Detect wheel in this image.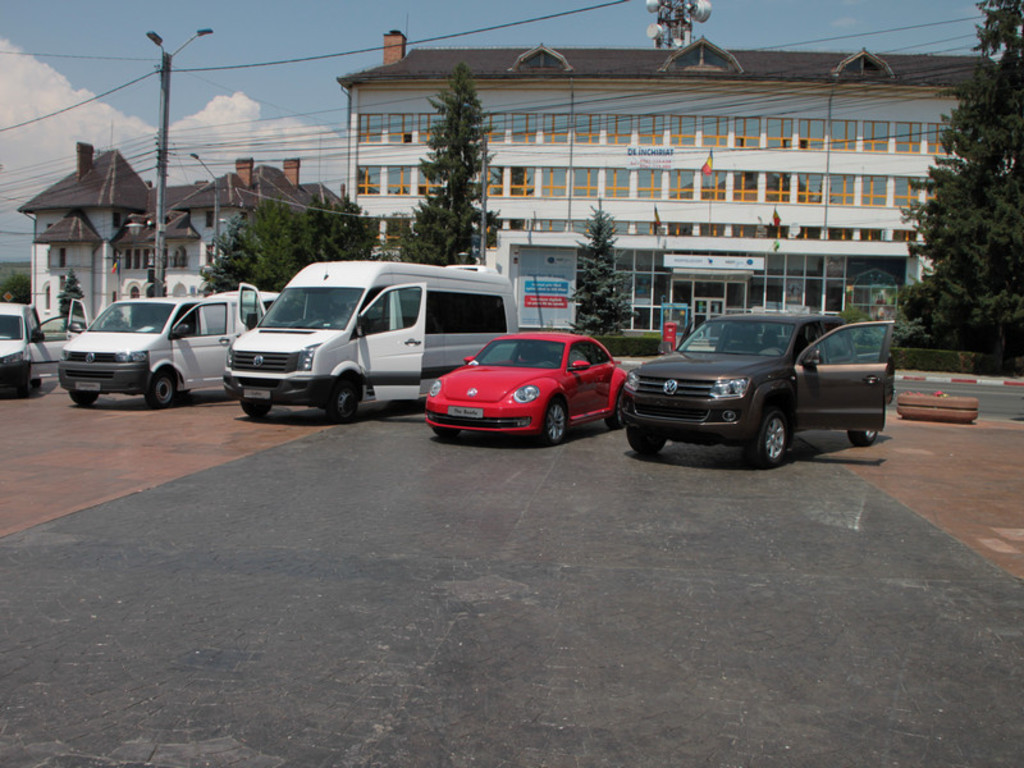
Detection: 433:425:461:438.
